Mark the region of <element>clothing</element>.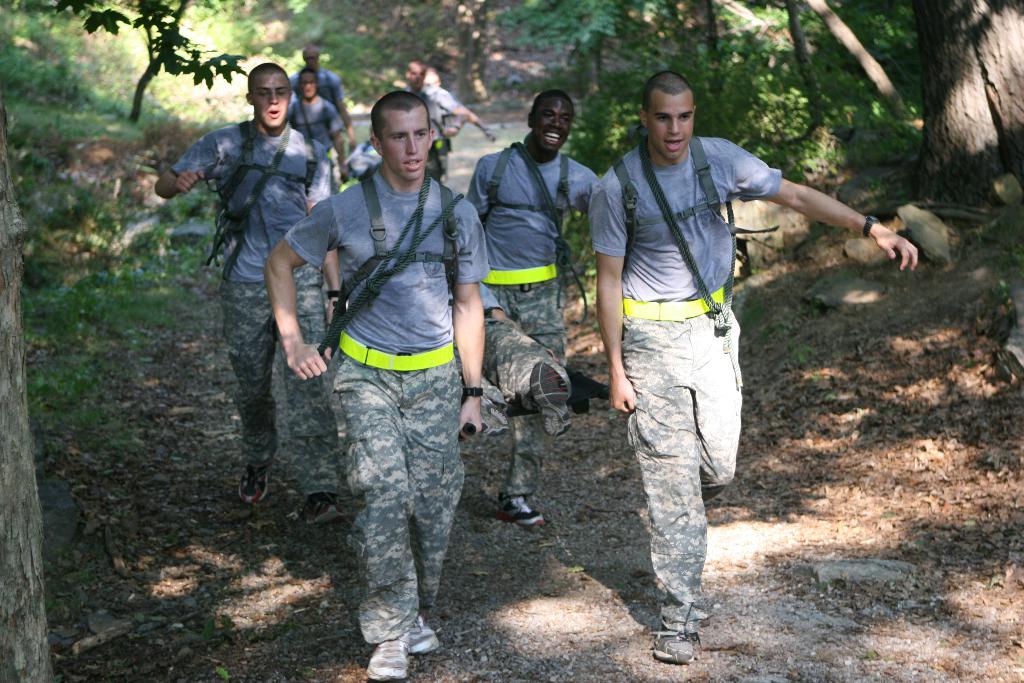
Region: {"x1": 161, "y1": 109, "x2": 346, "y2": 498}.
